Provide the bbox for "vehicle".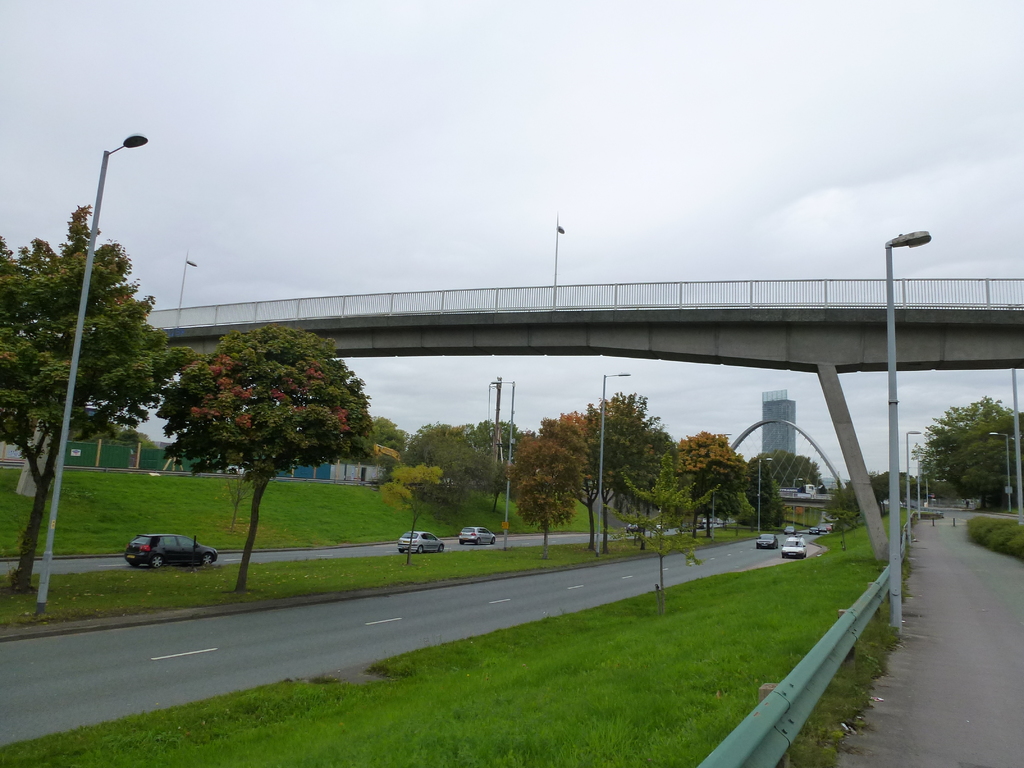
<box>123,534,223,575</box>.
